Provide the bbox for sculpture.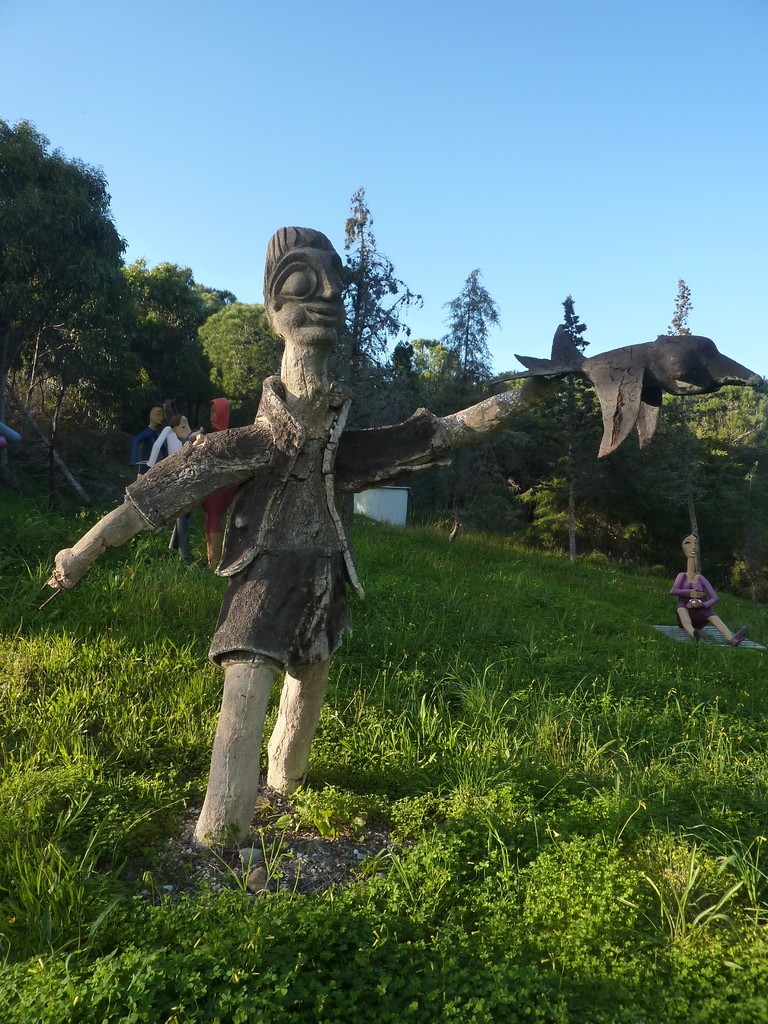
[44,221,767,861].
